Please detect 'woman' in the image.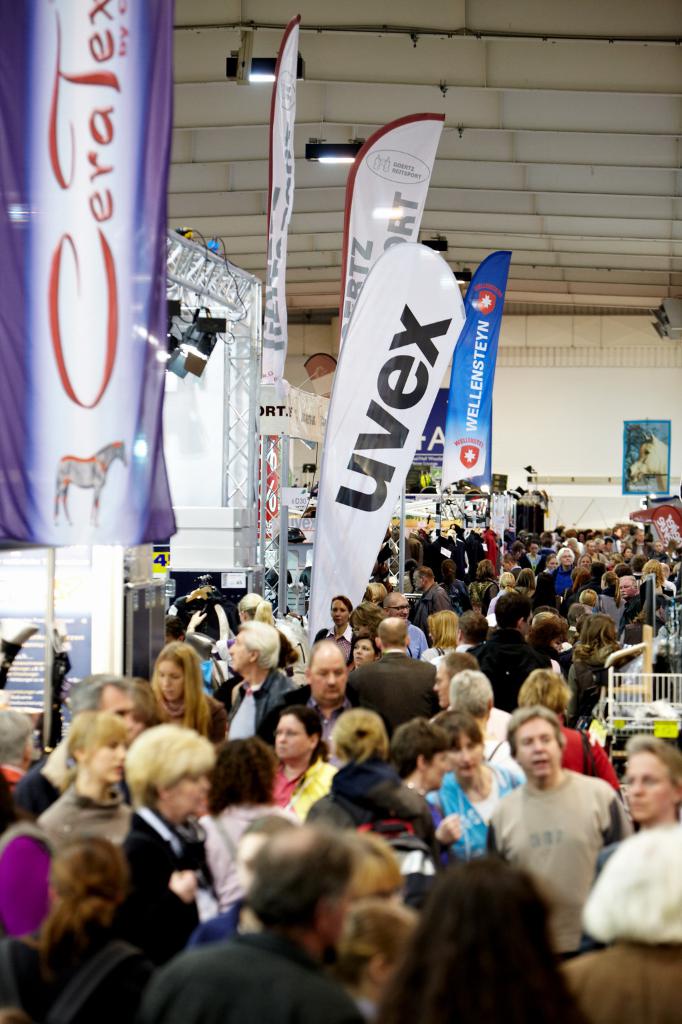
(273,696,341,831).
